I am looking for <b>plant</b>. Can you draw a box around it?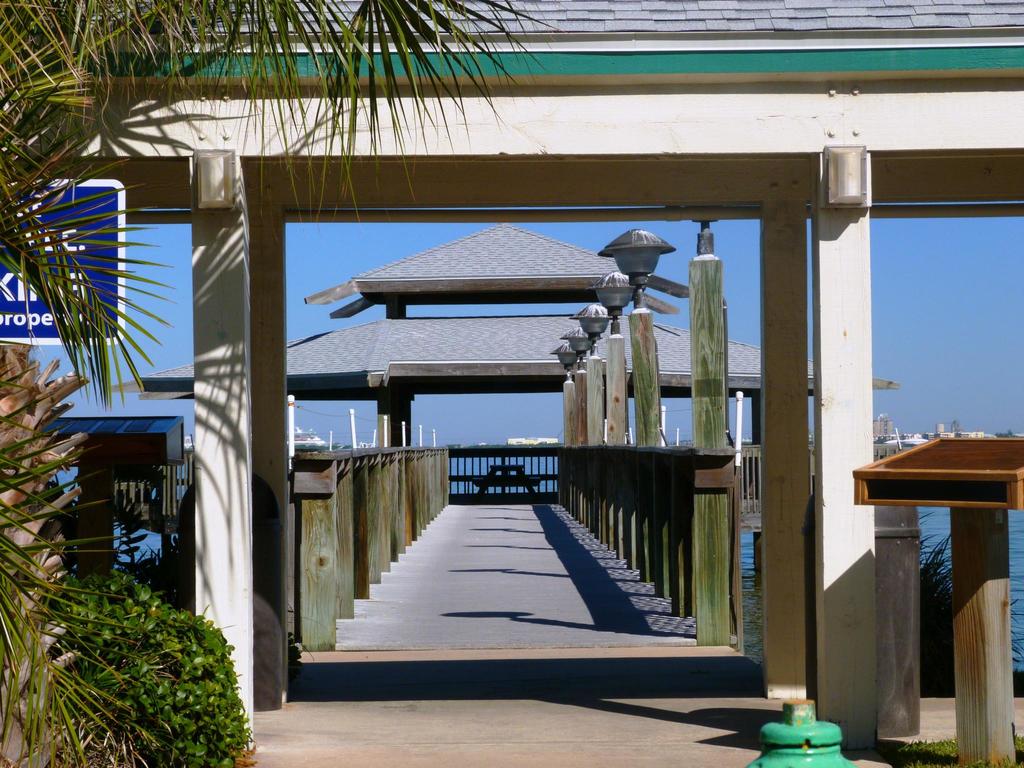
Sure, the bounding box is {"left": 0, "top": 346, "right": 150, "bottom": 767}.
